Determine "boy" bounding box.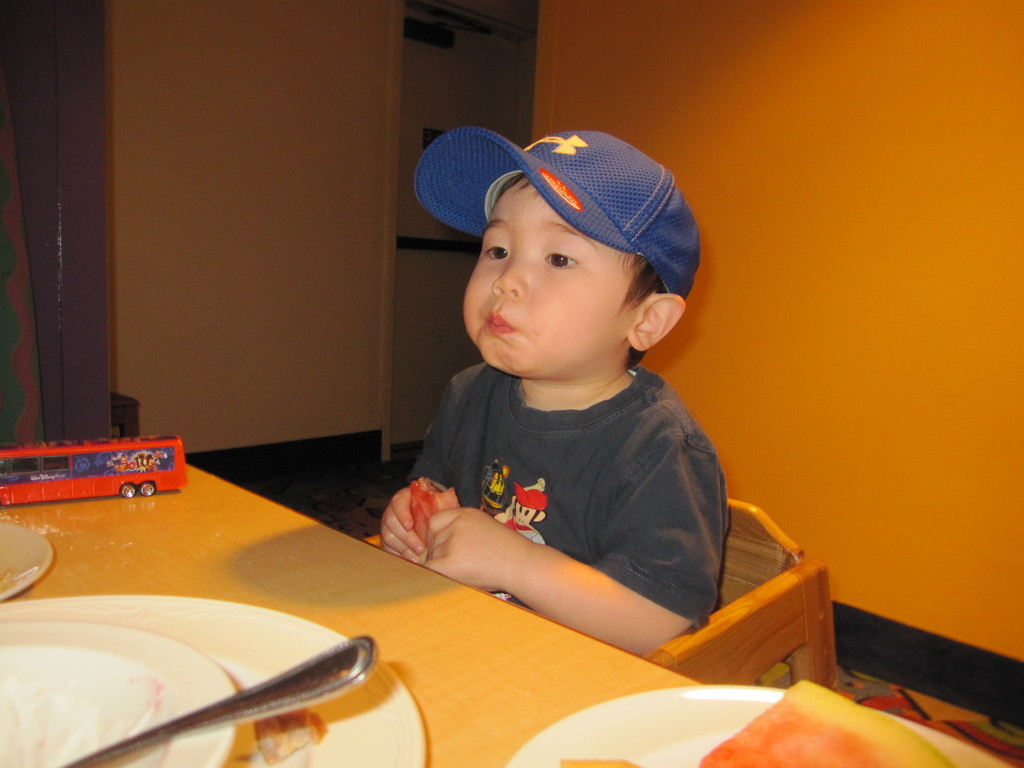
Determined: [x1=376, y1=128, x2=730, y2=663].
